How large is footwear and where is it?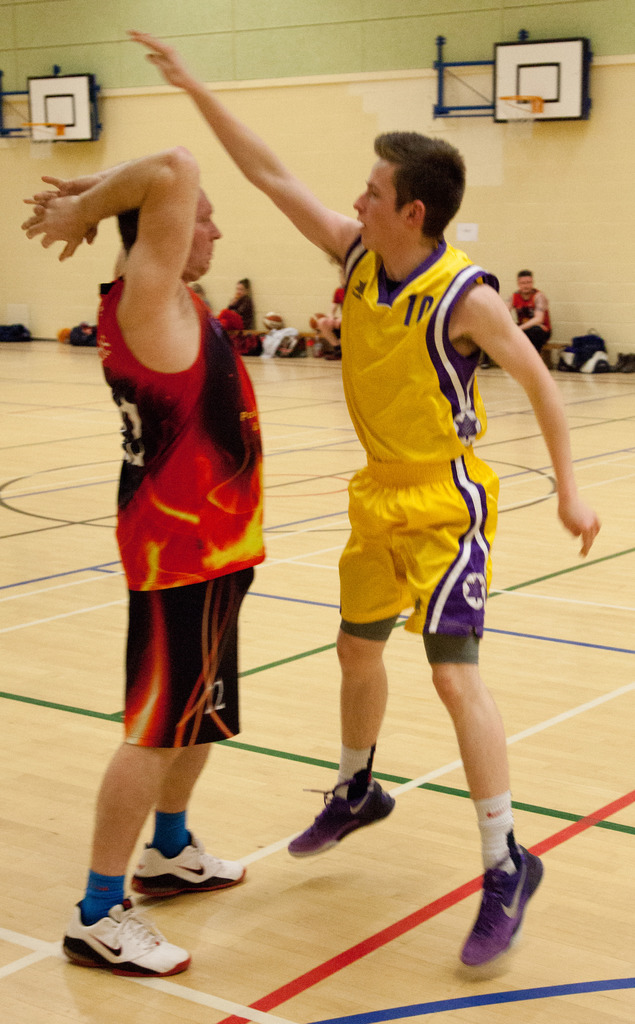
Bounding box: (x1=131, y1=829, x2=251, y2=899).
